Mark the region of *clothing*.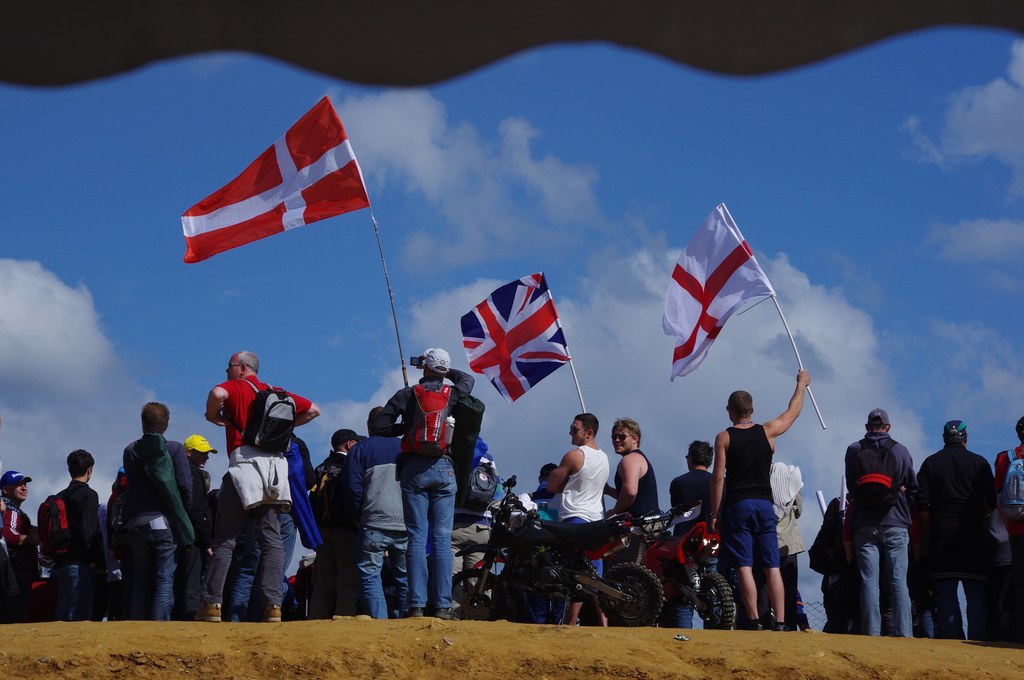
Region: 811 489 848 630.
